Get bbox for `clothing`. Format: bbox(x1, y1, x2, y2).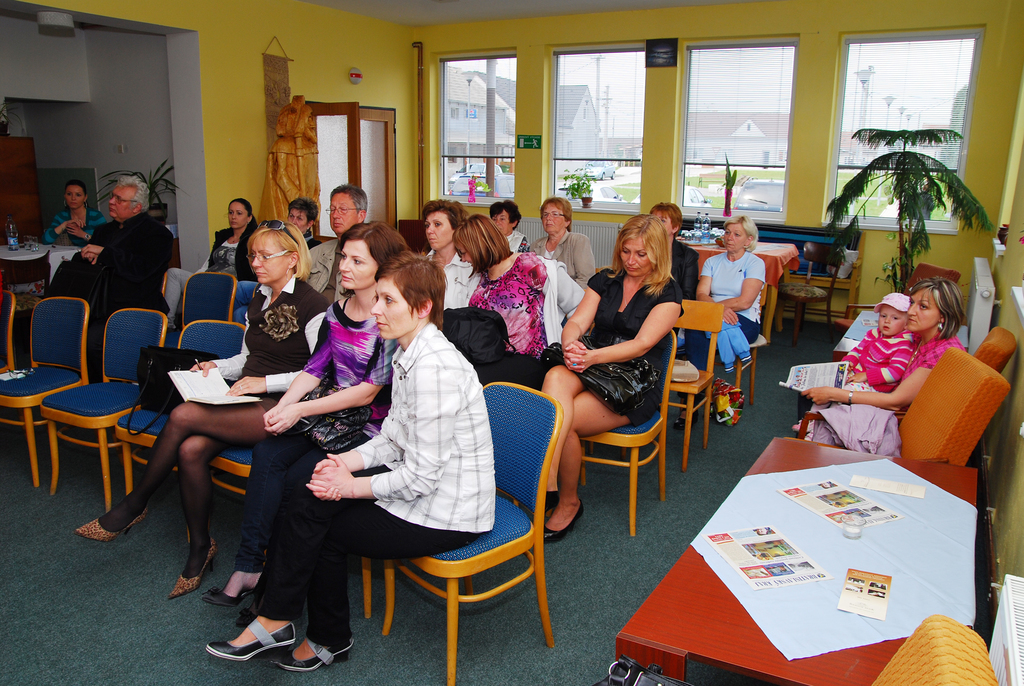
bbox(569, 266, 690, 416).
